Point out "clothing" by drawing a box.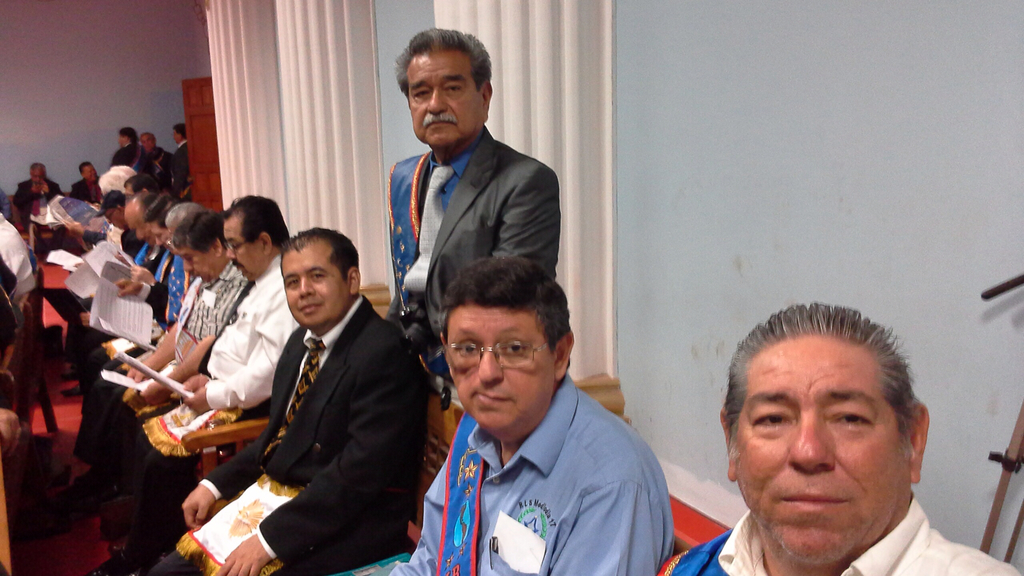
bbox=(664, 492, 1023, 575).
